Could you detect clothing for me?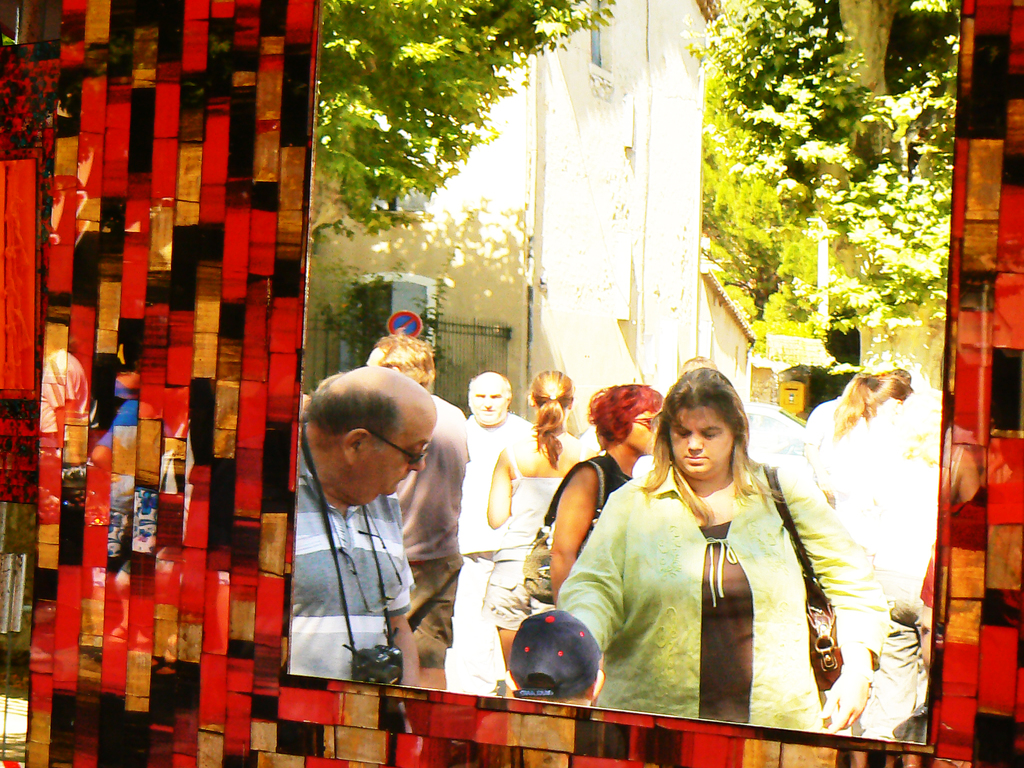
Detection result: 493,445,573,566.
